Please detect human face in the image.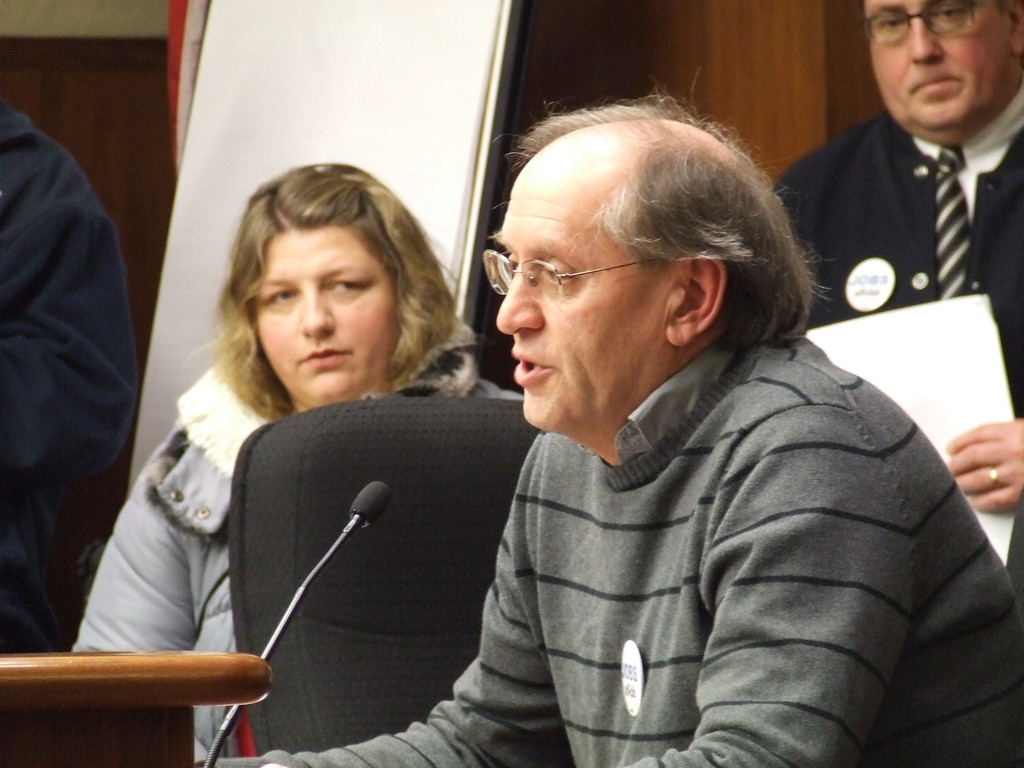
x1=496 y1=143 x2=669 y2=440.
